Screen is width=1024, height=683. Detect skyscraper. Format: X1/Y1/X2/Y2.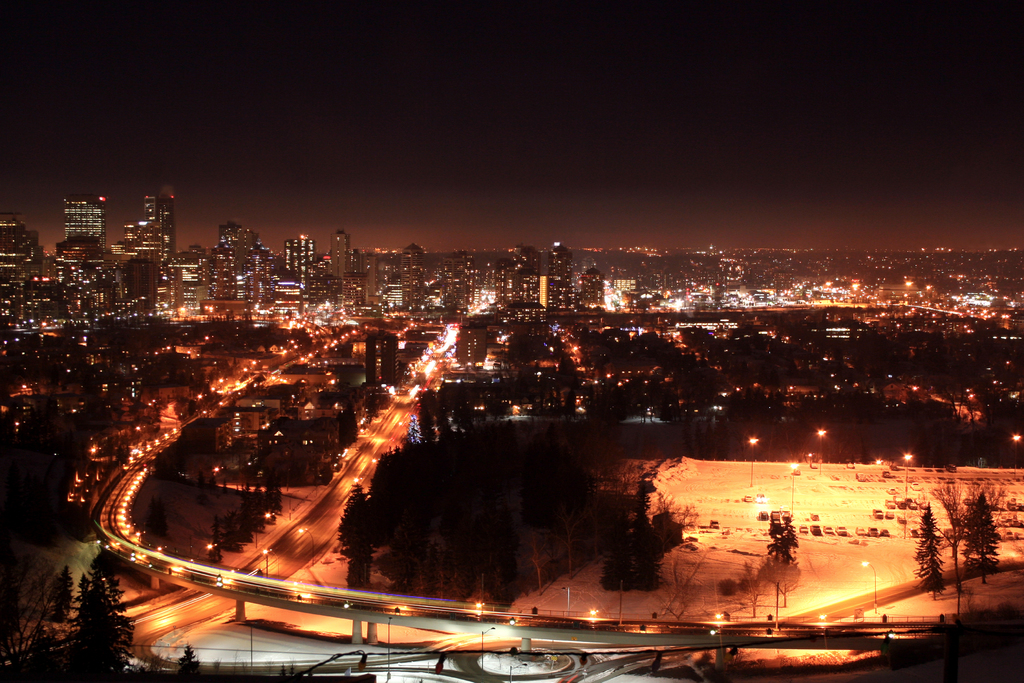
358/252/375/304.
